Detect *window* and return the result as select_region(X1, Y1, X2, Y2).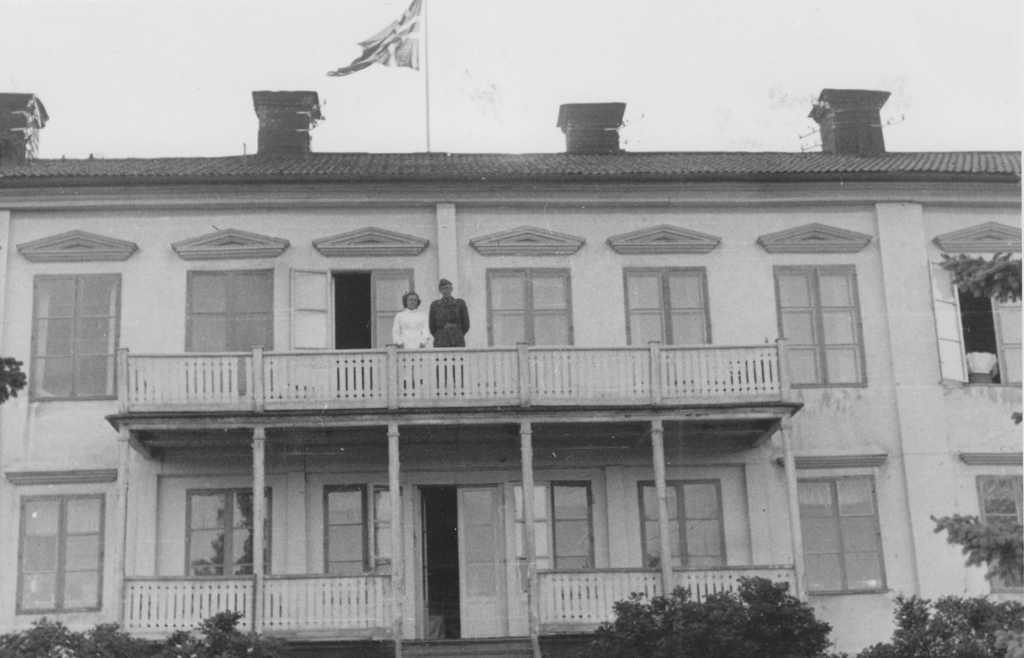
select_region(771, 261, 855, 384).
